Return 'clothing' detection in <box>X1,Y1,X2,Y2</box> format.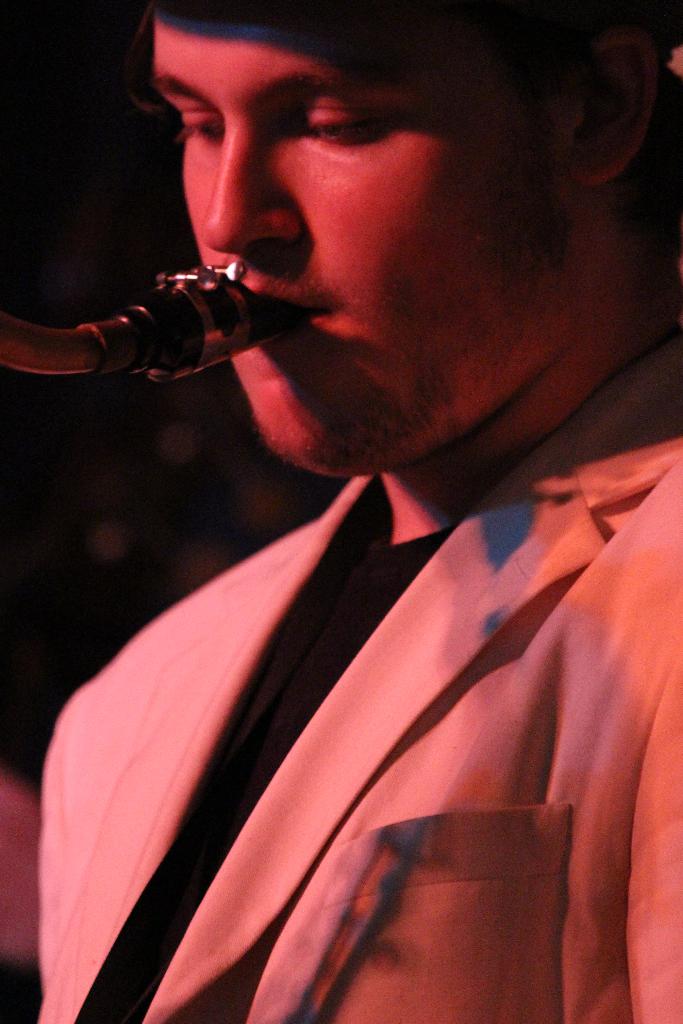
<box>79,236,655,1012</box>.
